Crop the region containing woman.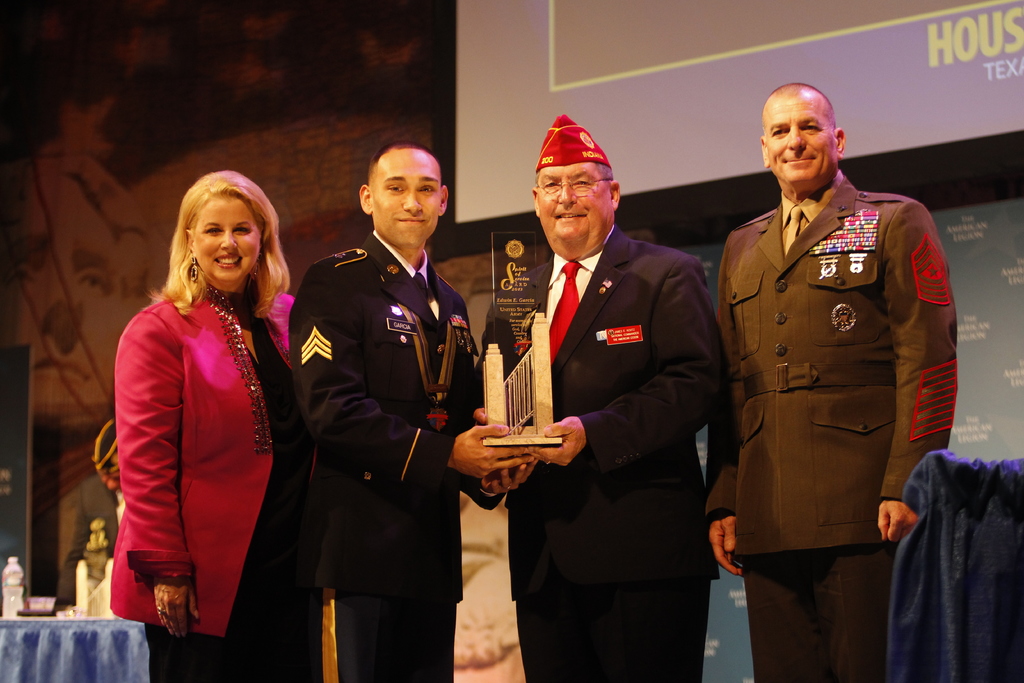
Crop region: crop(106, 167, 303, 682).
